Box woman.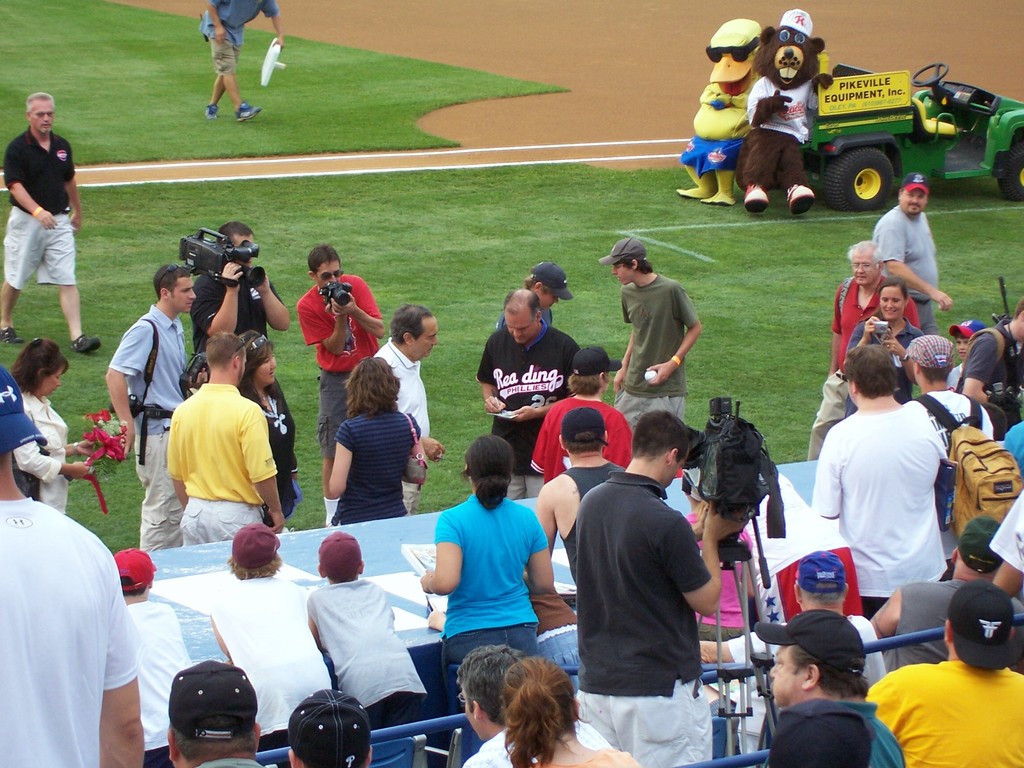
locate(10, 337, 97, 515).
